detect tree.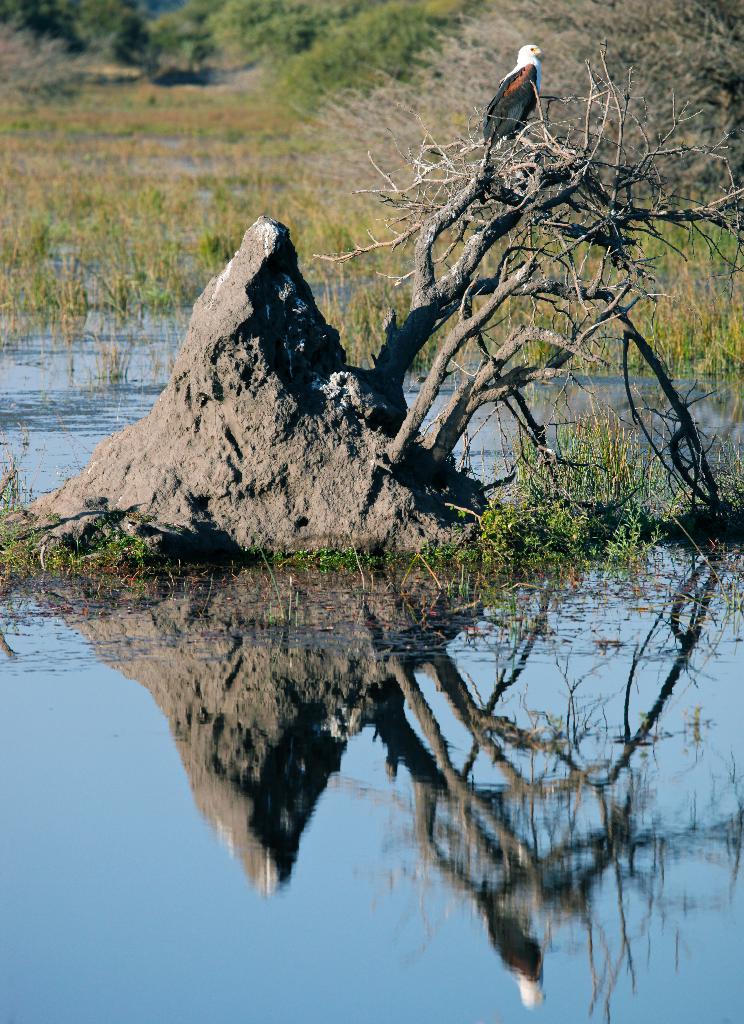
Detected at pyautogui.locateOnScreen(110, 12, 161, 56).
